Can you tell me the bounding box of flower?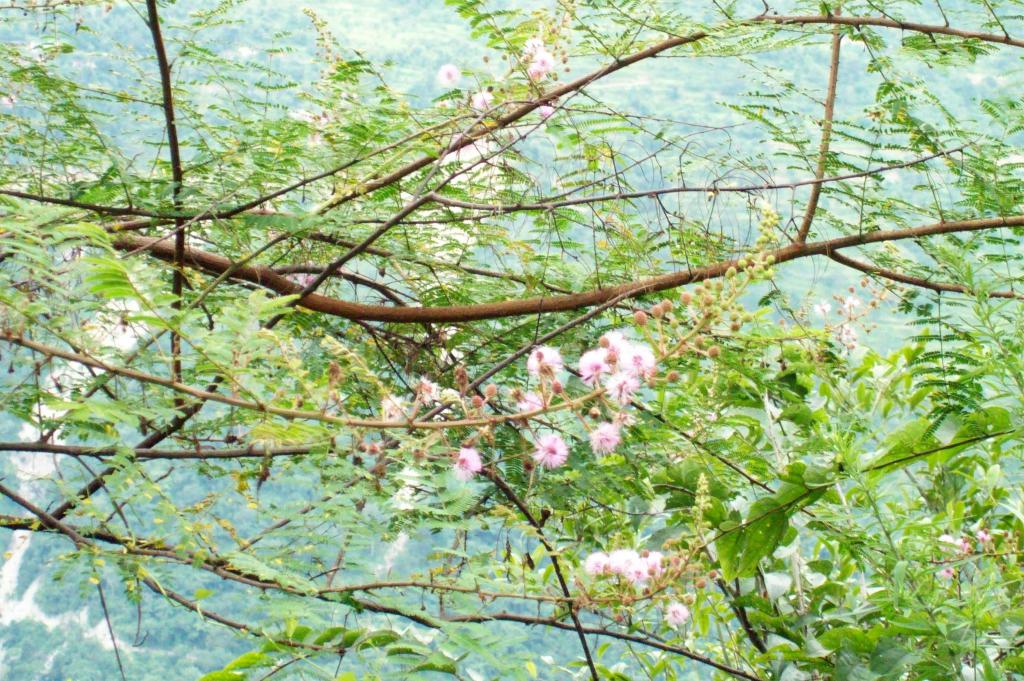
l=535, t=98, r=554, b=123.
